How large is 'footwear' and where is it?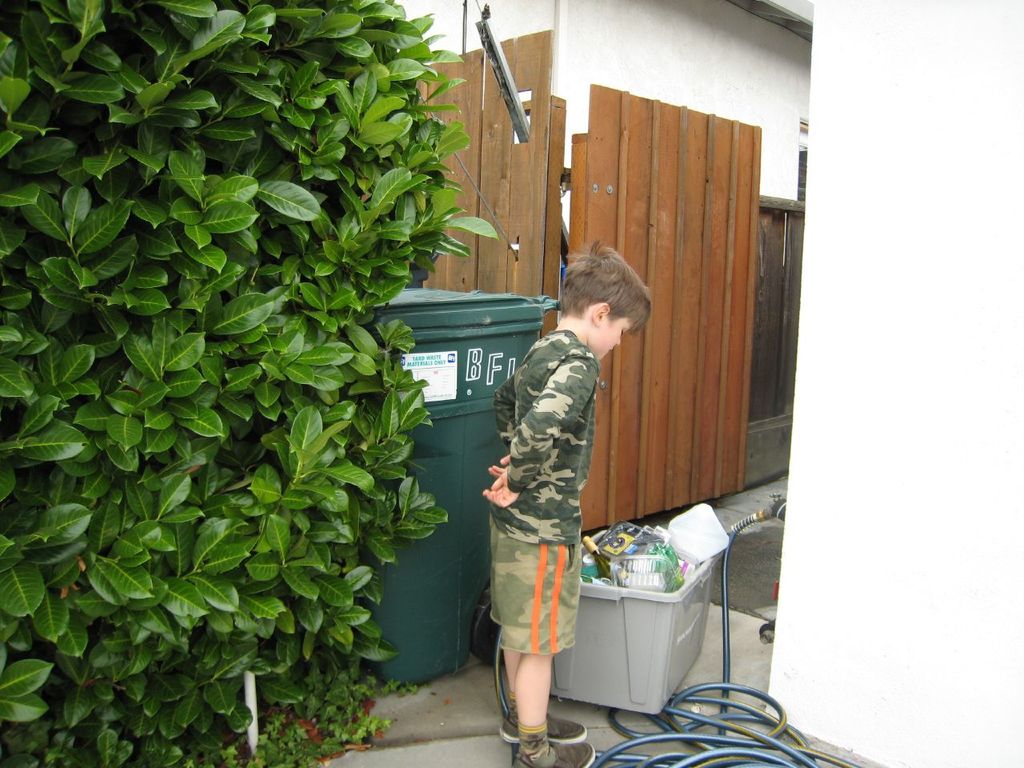
Bounding box: select_region(500, 714, 590, 744).
